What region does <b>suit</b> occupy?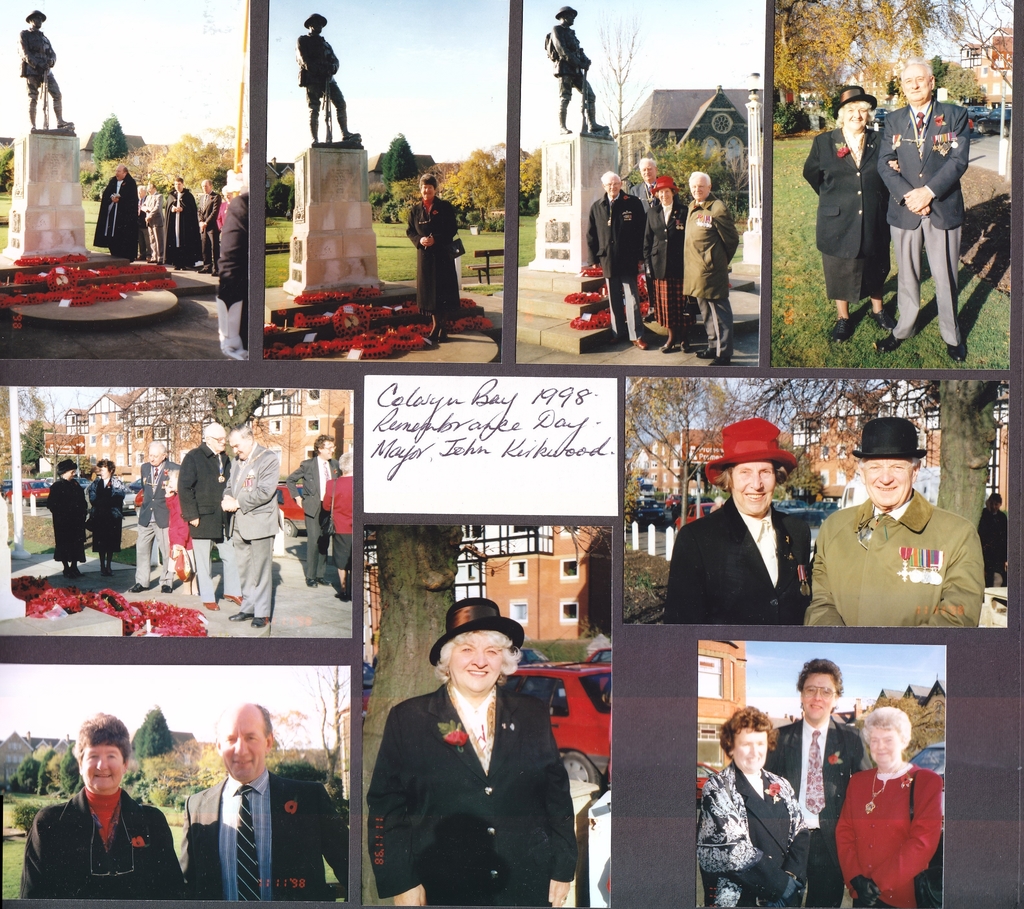
{"left": 804, "top": 485, "right": 986, "bottom": 631}.
